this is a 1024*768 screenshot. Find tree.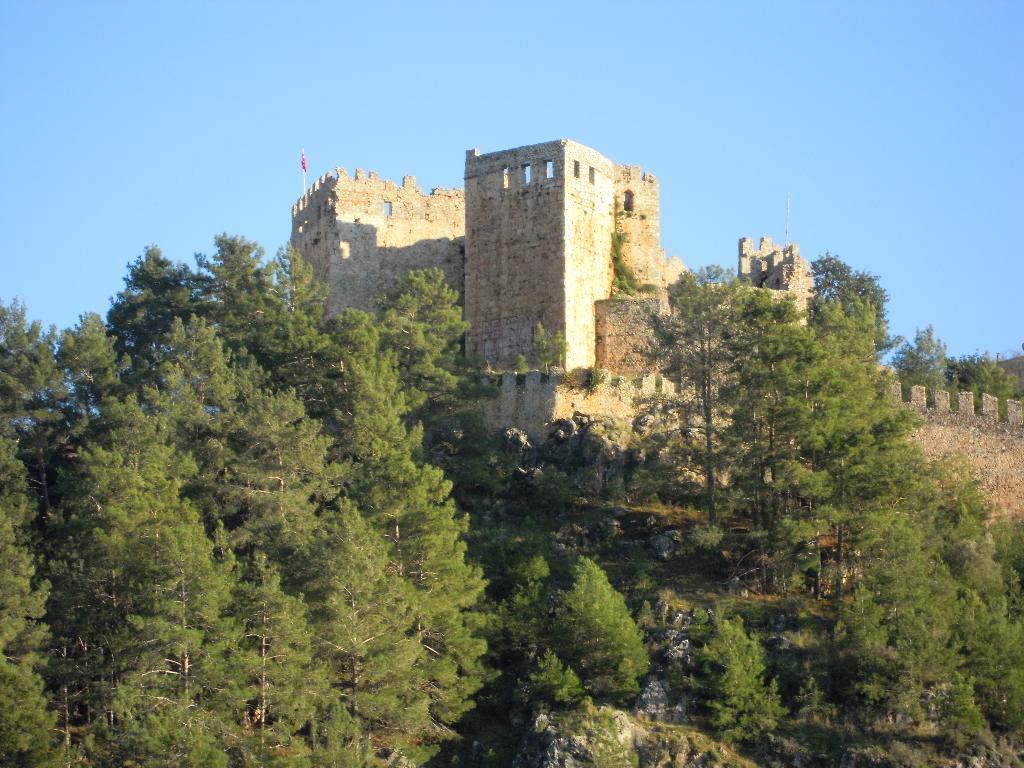
Bounding box: (684, 611, 785, 750).
